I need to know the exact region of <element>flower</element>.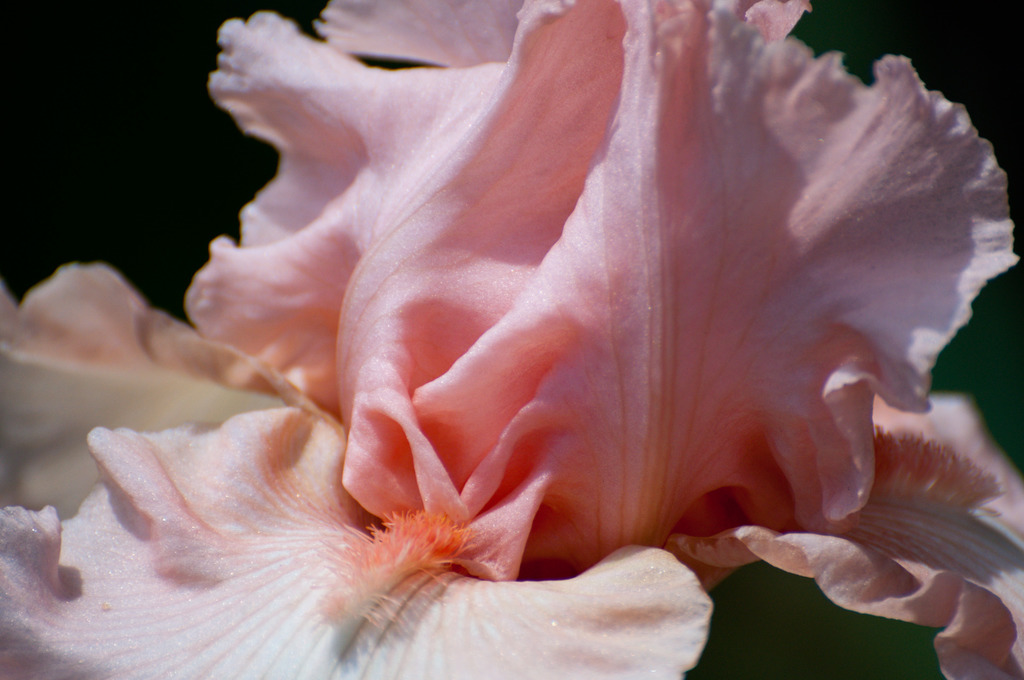
Region: 14,1,1023,655.
